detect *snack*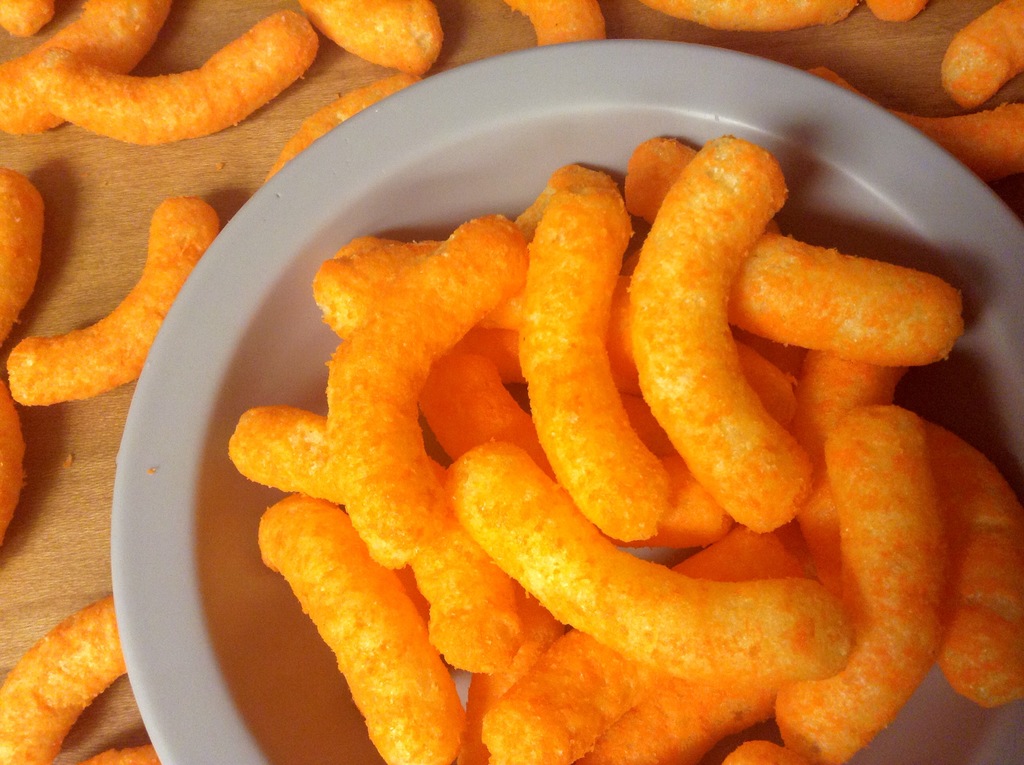
[0,161,46,357]
